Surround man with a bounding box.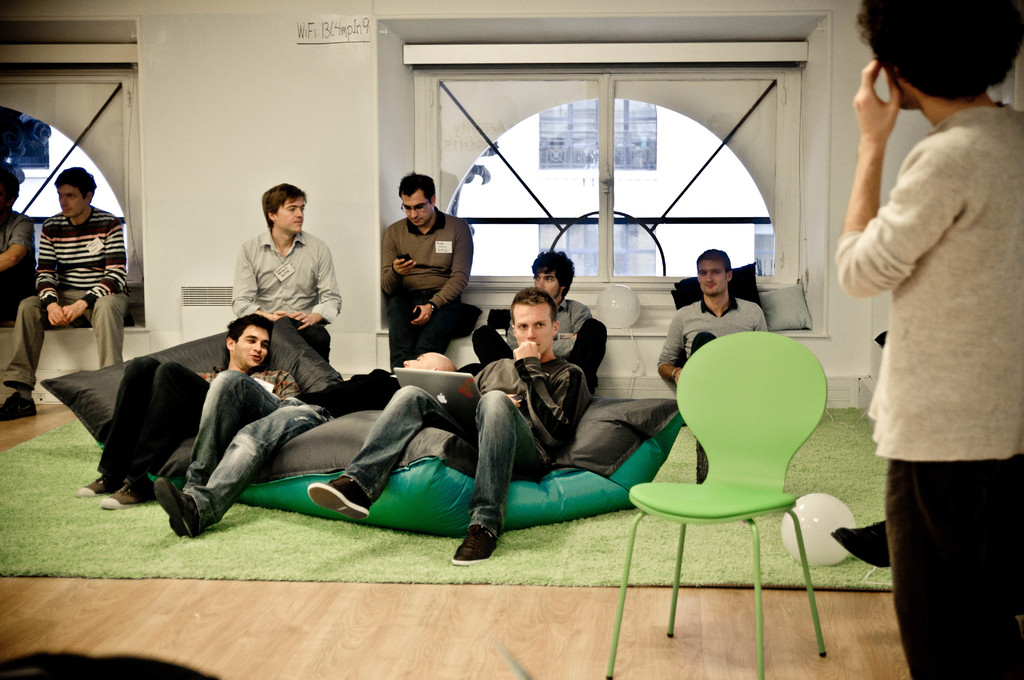
box(654, 245, 767, 390).
